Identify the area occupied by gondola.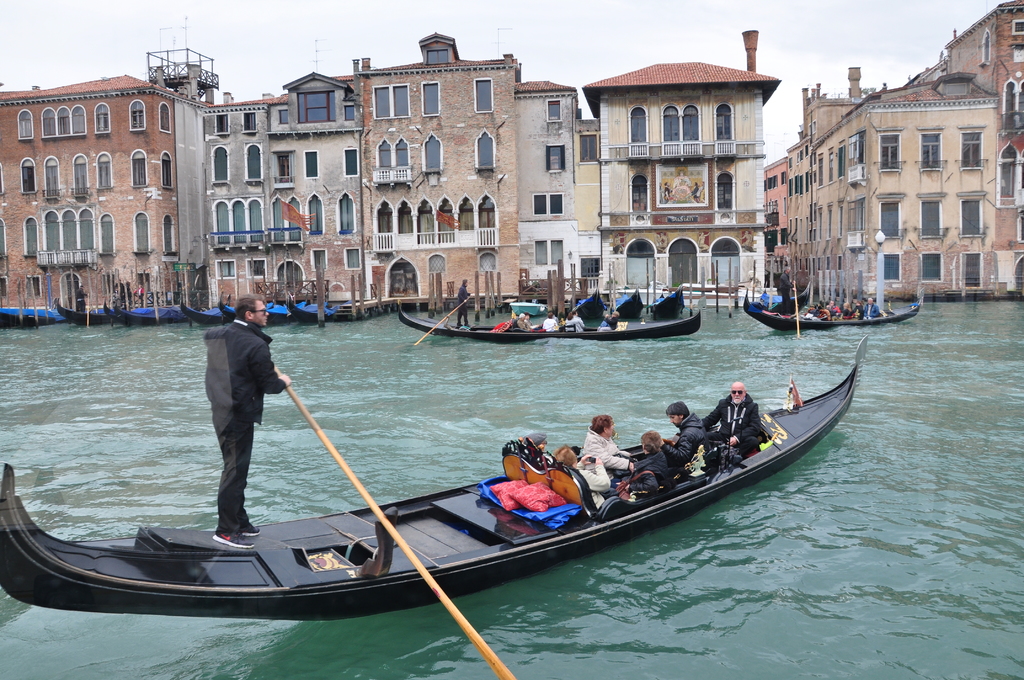
Area: <bbox>0, 299, 74, 335</bbox>.
